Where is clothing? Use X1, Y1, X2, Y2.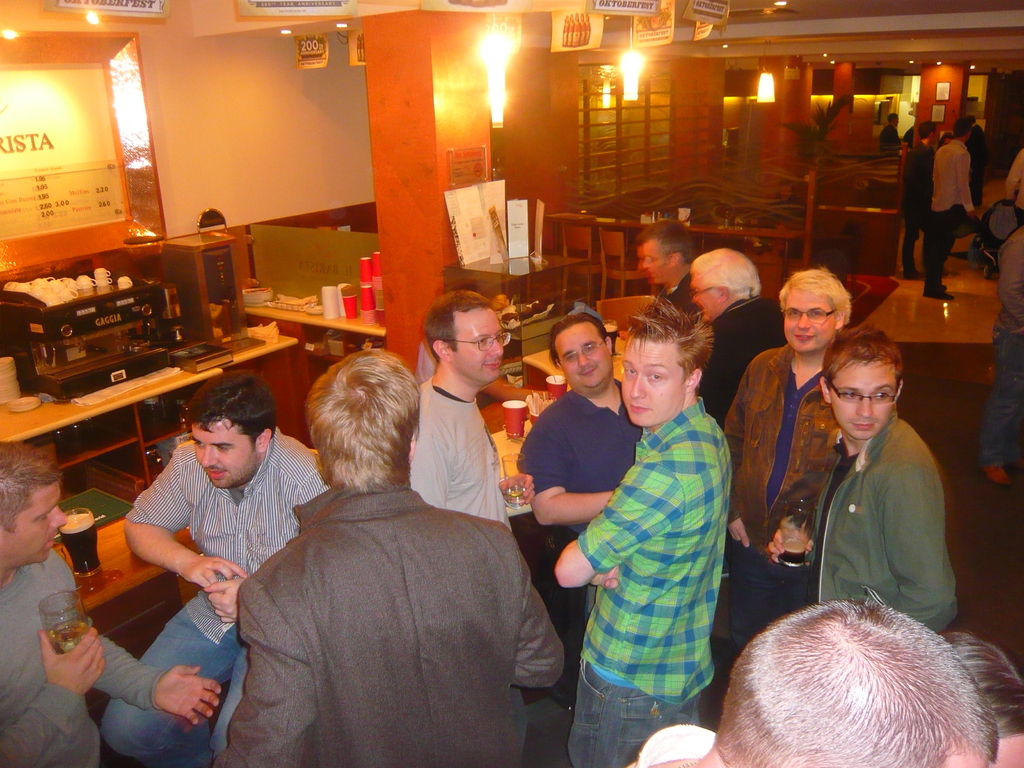
979, 224, 1023, 470.
